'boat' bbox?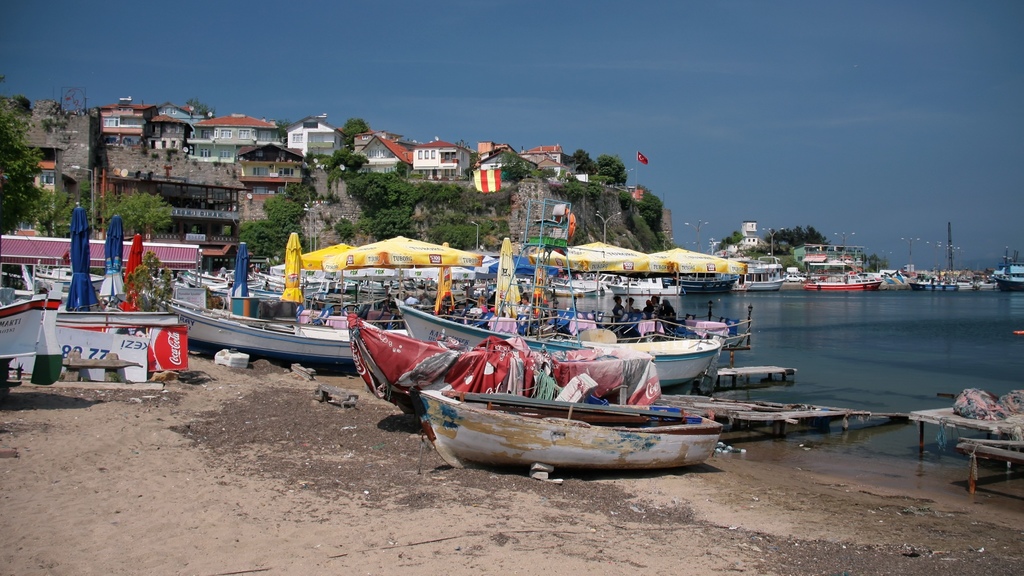
389 224 713 474
